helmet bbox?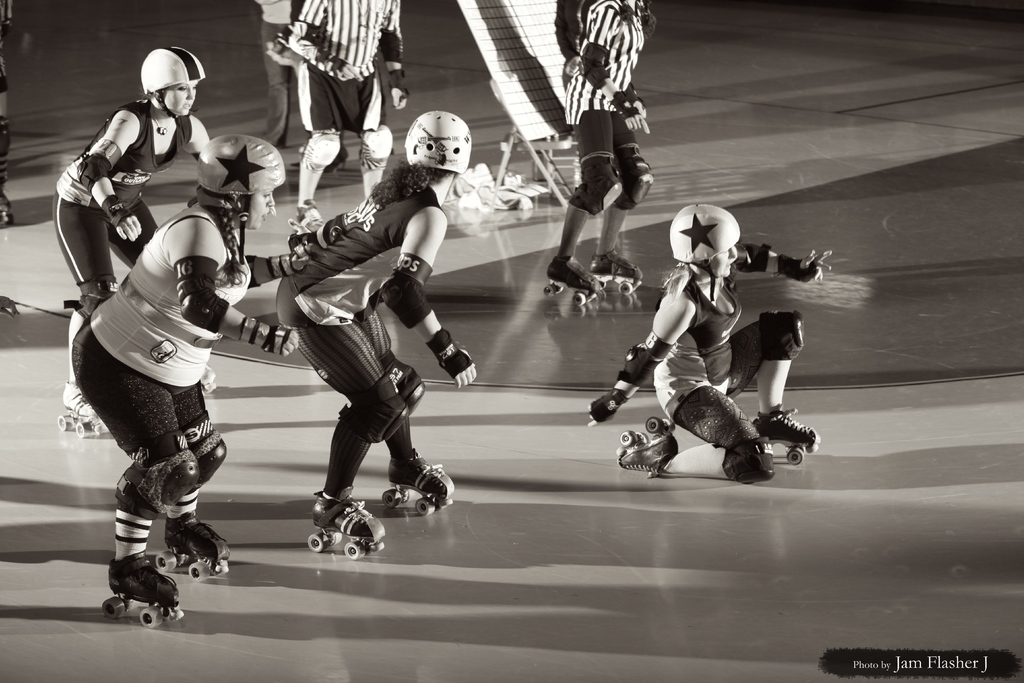
bbox(667, 199, 735, 288)
